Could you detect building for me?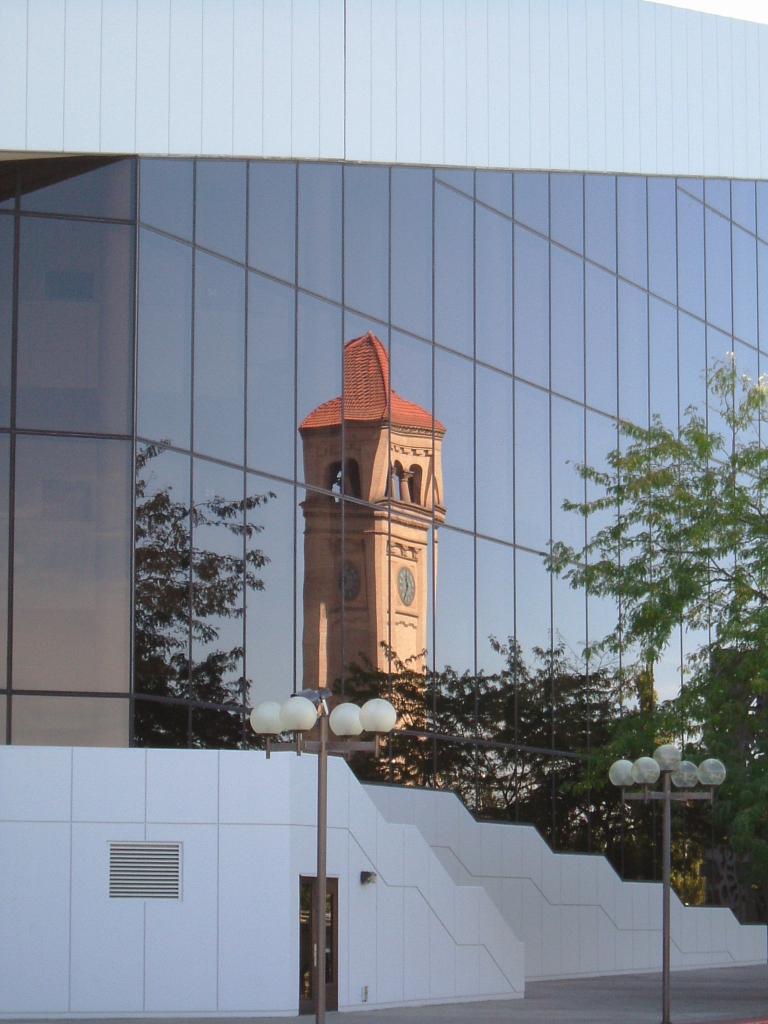
Detection result: <bbox>2, 0, 767, 1021</bbox>.
